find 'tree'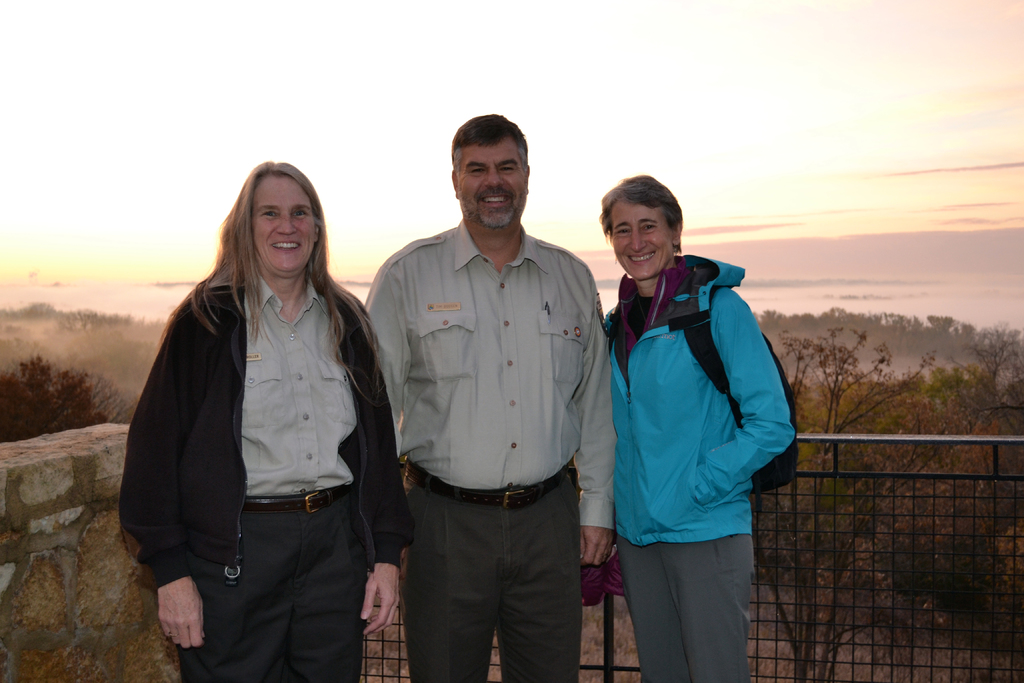
893:313:902:335
